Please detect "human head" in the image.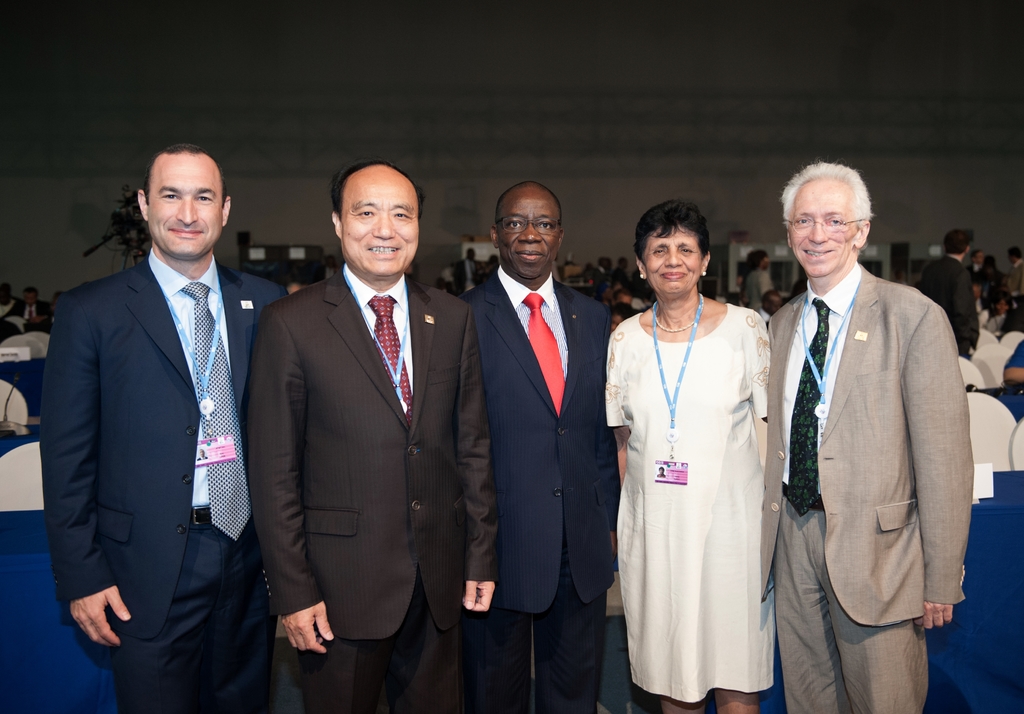
(left=762, top=292, right=781, bottom=316).
